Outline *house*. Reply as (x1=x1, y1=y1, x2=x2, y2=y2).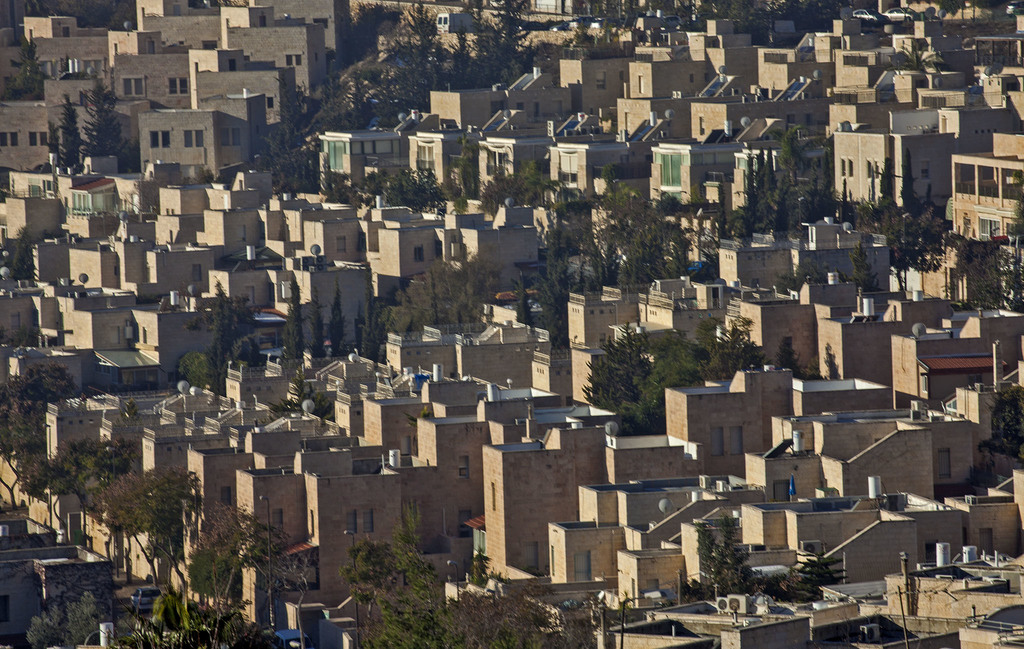
(x1=893, y1=313, x2=1019, y2=394).
